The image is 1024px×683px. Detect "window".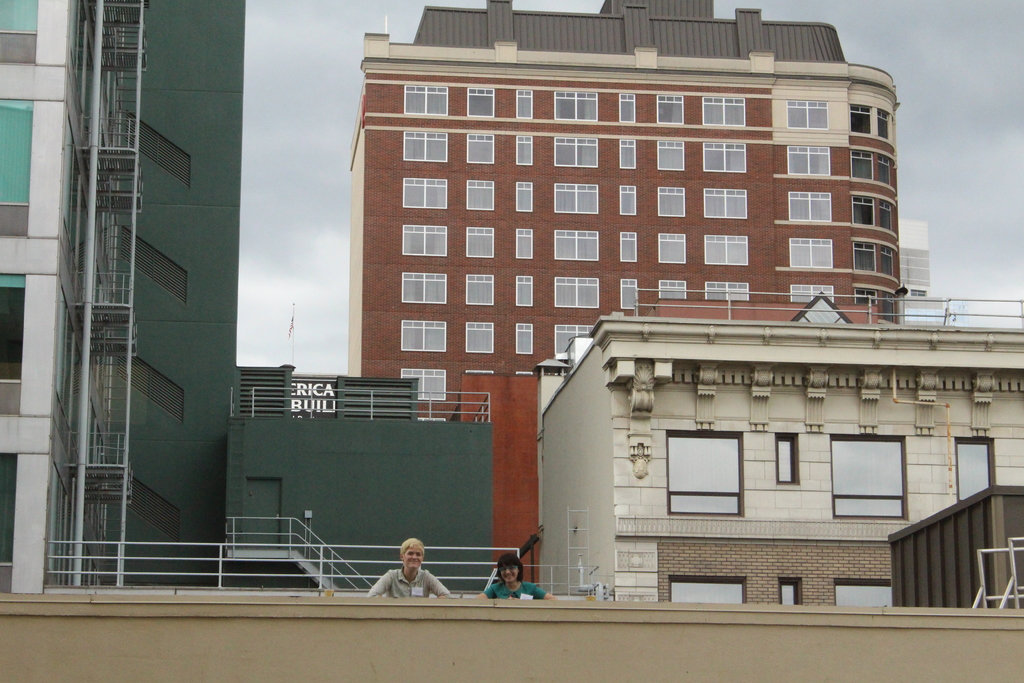
Detection: region(466, 132, 495, 162).
